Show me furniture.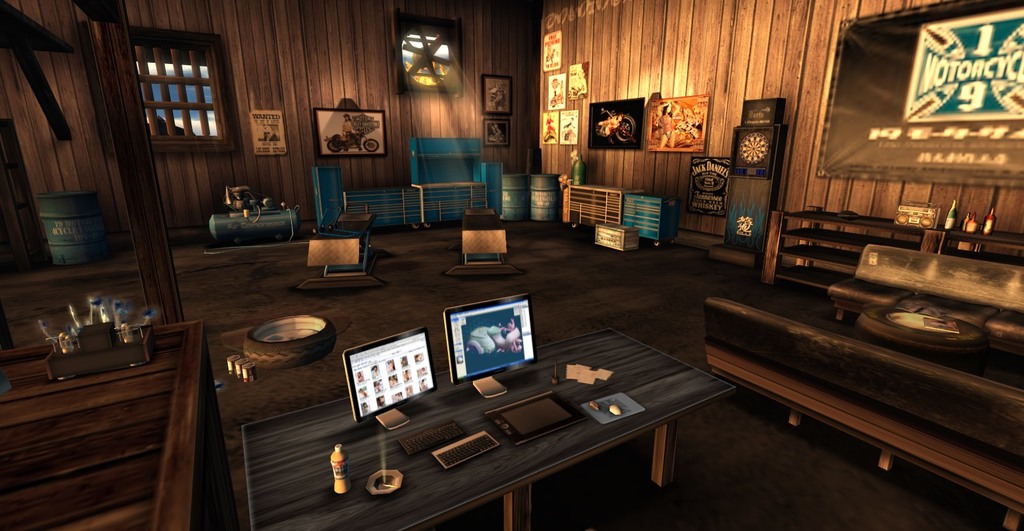
furniture is here: (231,327,737,530).
